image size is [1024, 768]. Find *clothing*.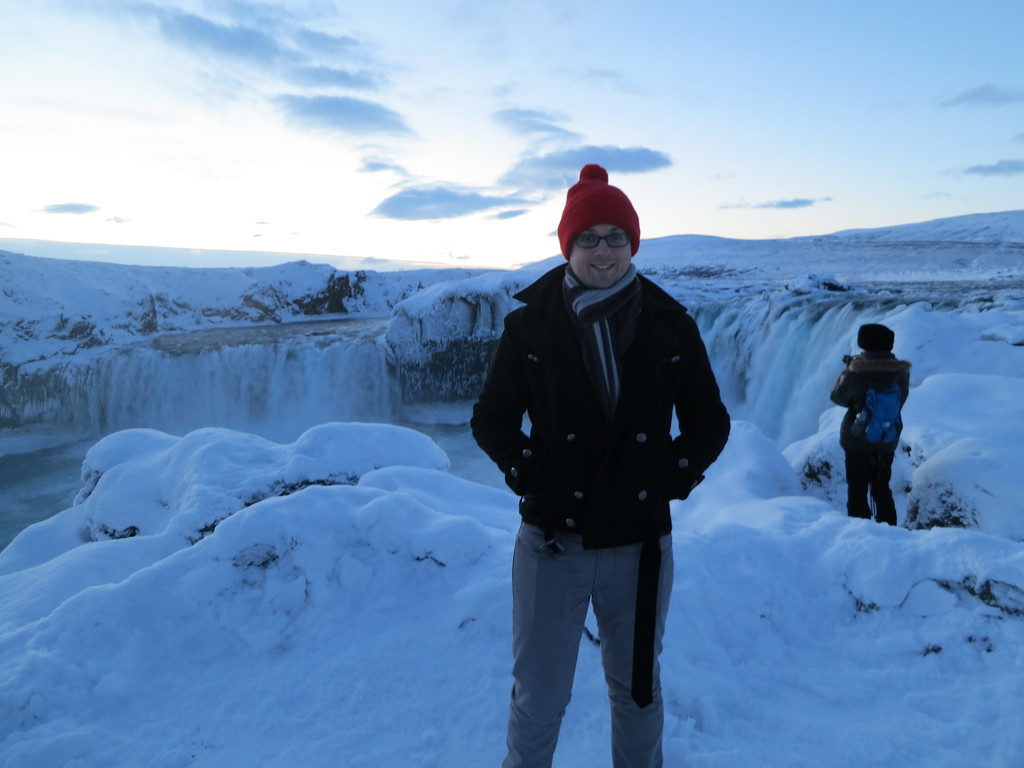
box=[470, 179, 729, 673].
